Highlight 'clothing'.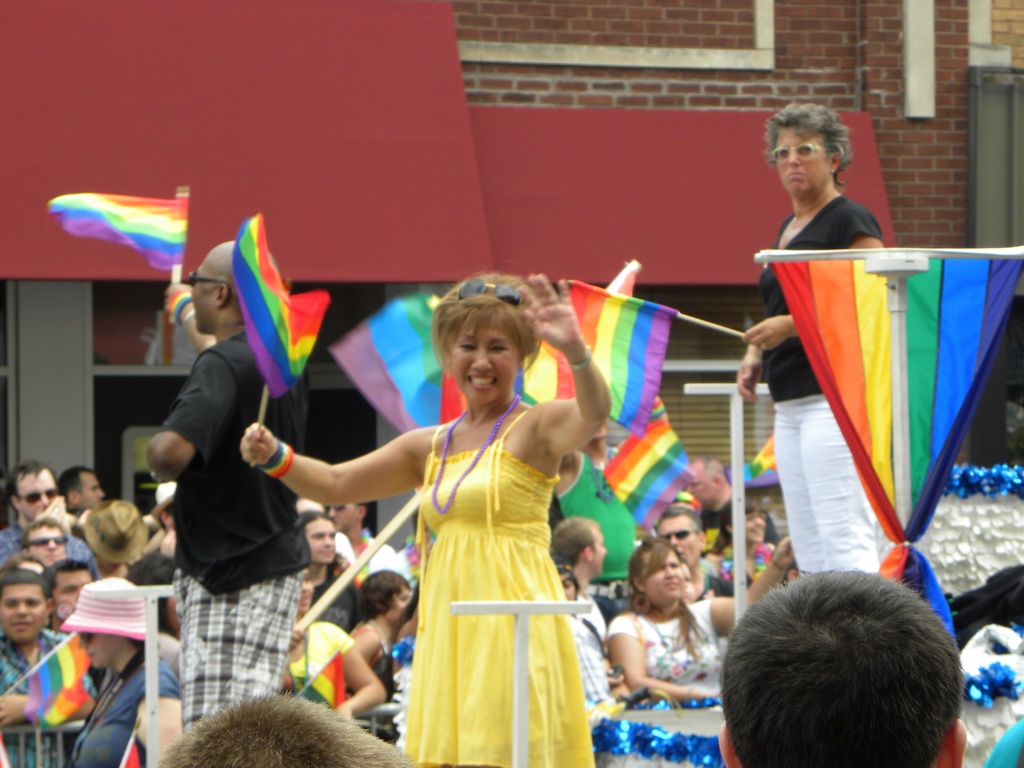
Highlighted region: locate(401, 409, 595, 767).
